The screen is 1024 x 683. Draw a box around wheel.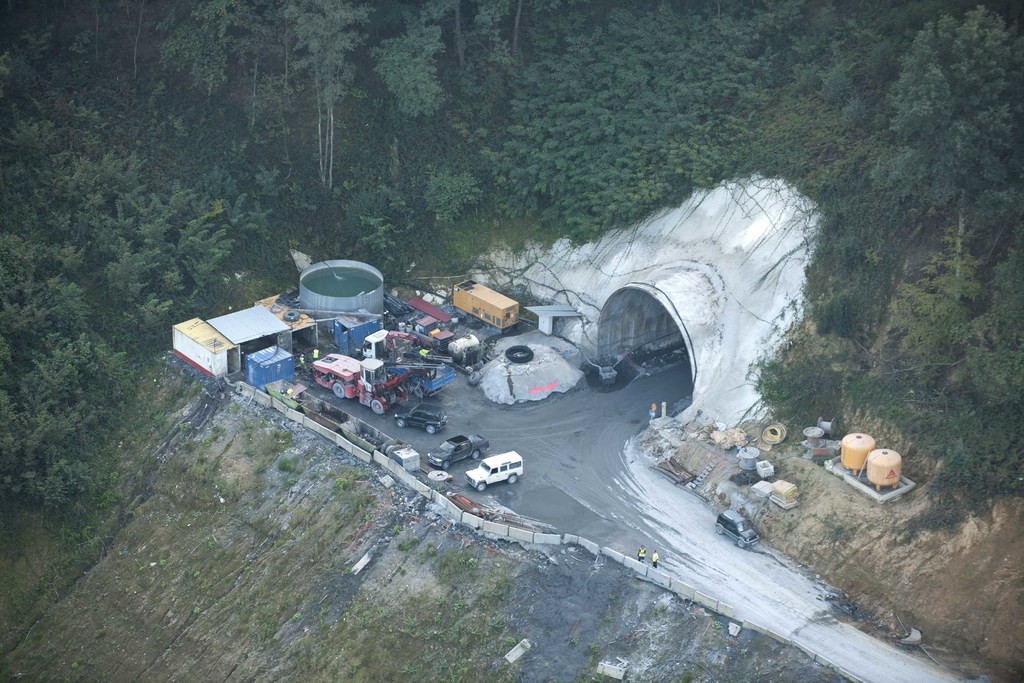
detection(444, 415, 449, 423).
